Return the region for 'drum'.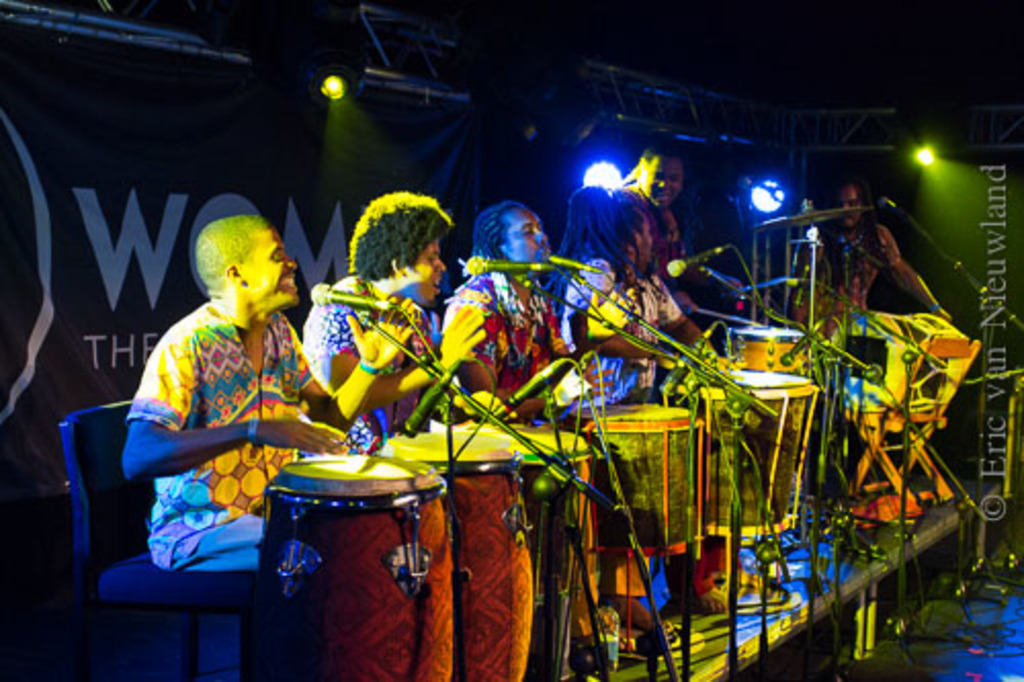
box(244, 455, 459, 680).
